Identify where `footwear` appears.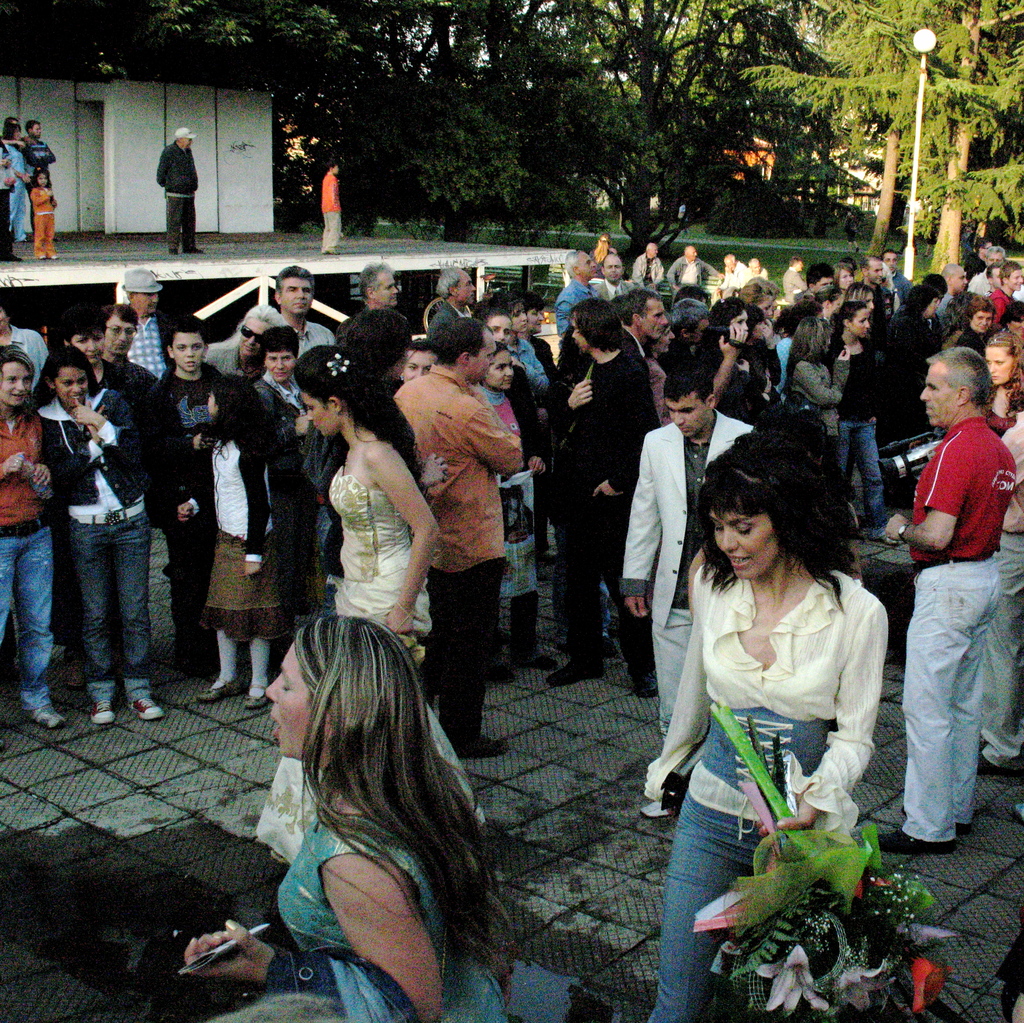
Appears at rect(197, 680, 239, 698).
